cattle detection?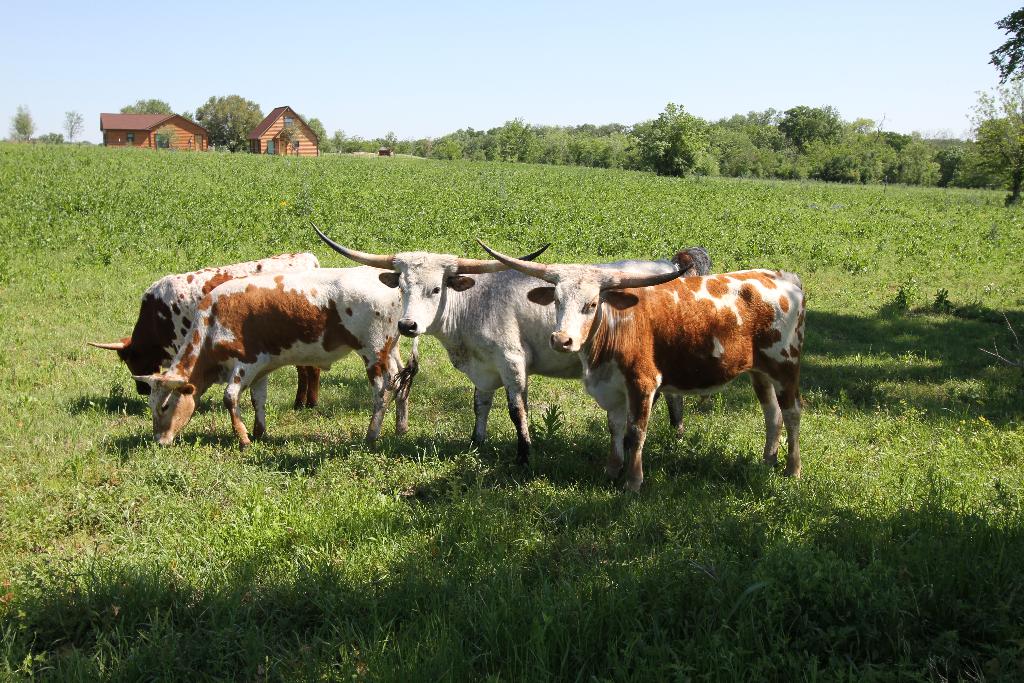
<bbox>129, 276, 421, 446</bbox>
